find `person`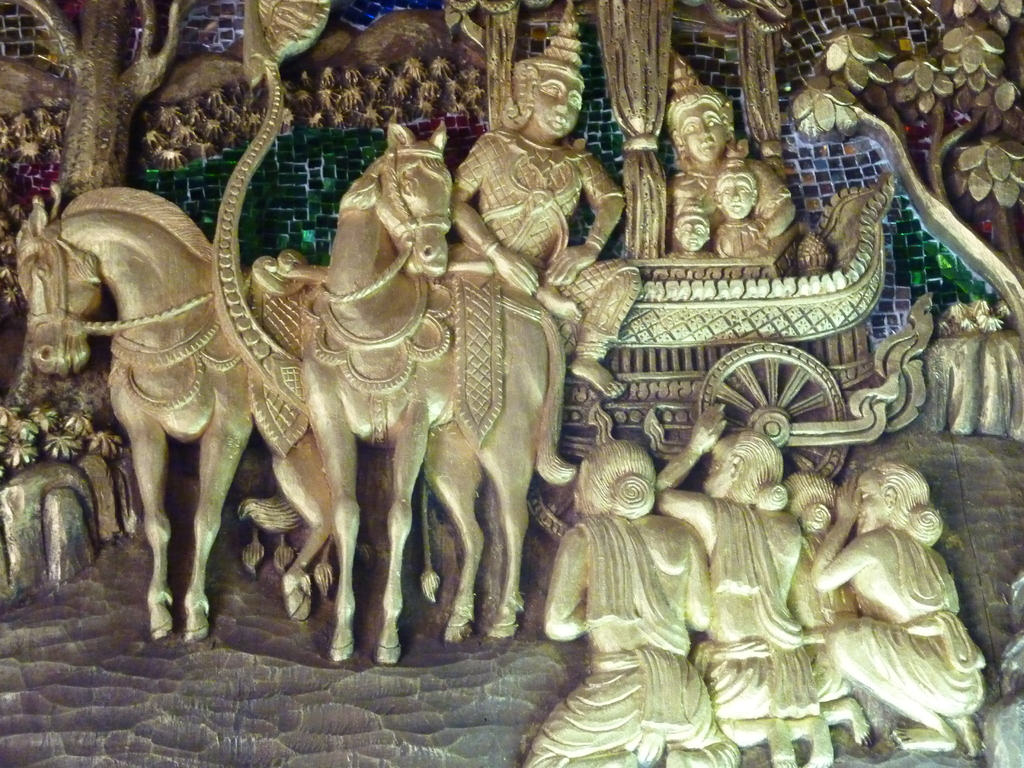
BBox(711, 148, 769, 262)
